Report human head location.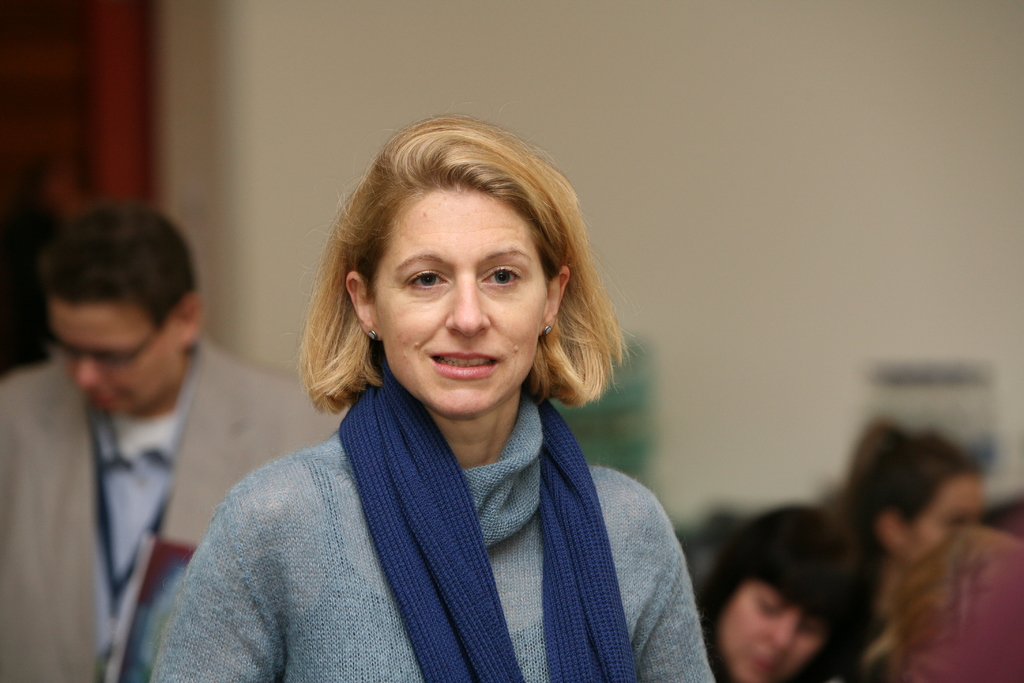
Report: rect(842, 420, 905, 484).
